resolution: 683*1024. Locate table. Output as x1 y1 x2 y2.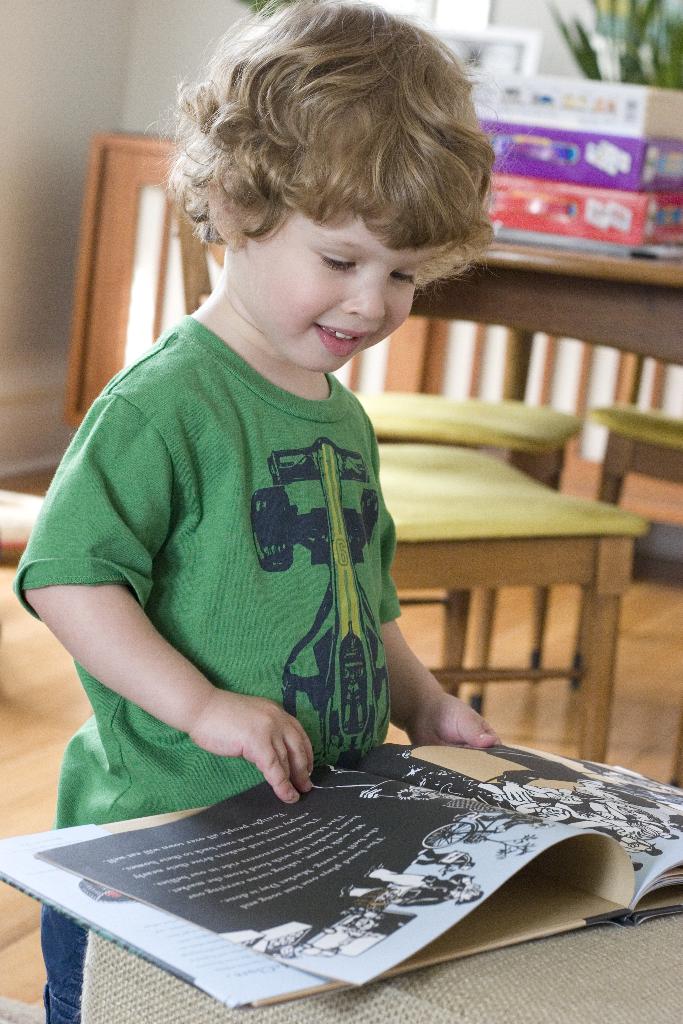
0 696 673 1005.
